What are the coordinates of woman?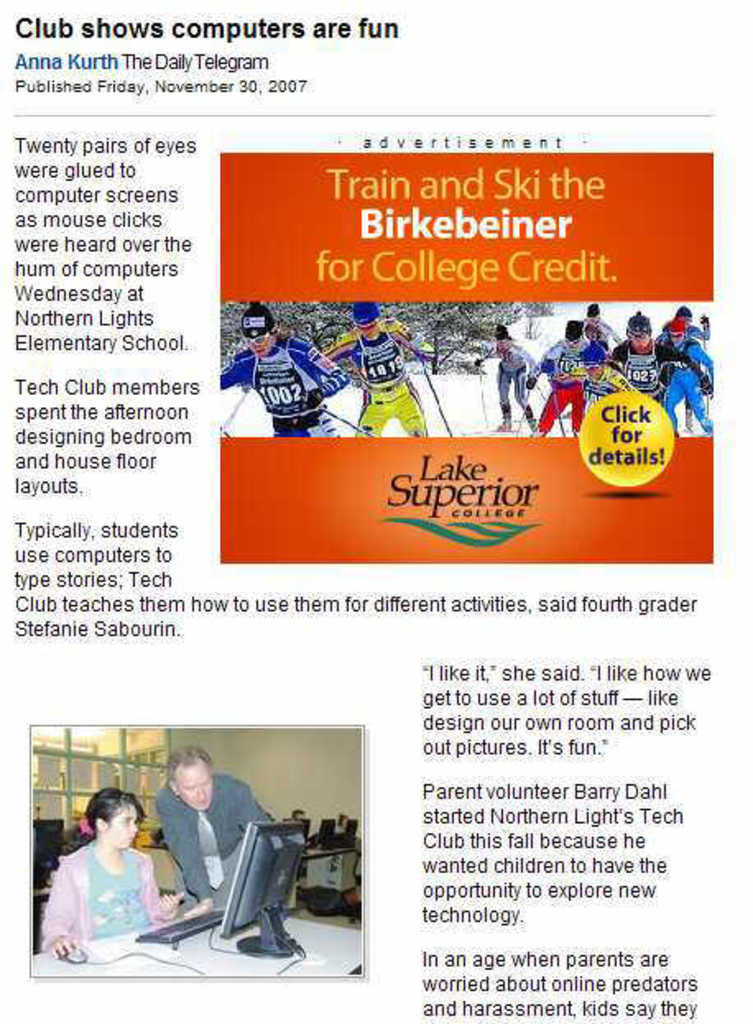
bbox=(36, 786, 174, 971).
